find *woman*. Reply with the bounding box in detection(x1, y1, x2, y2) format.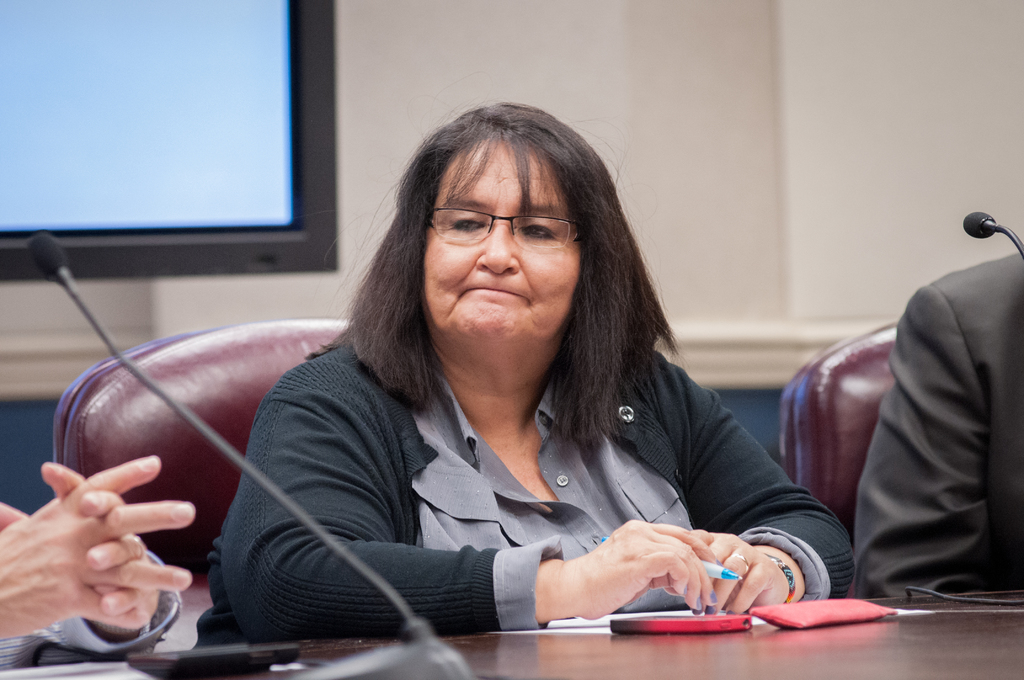
detection(221, 120, 863, 649).
